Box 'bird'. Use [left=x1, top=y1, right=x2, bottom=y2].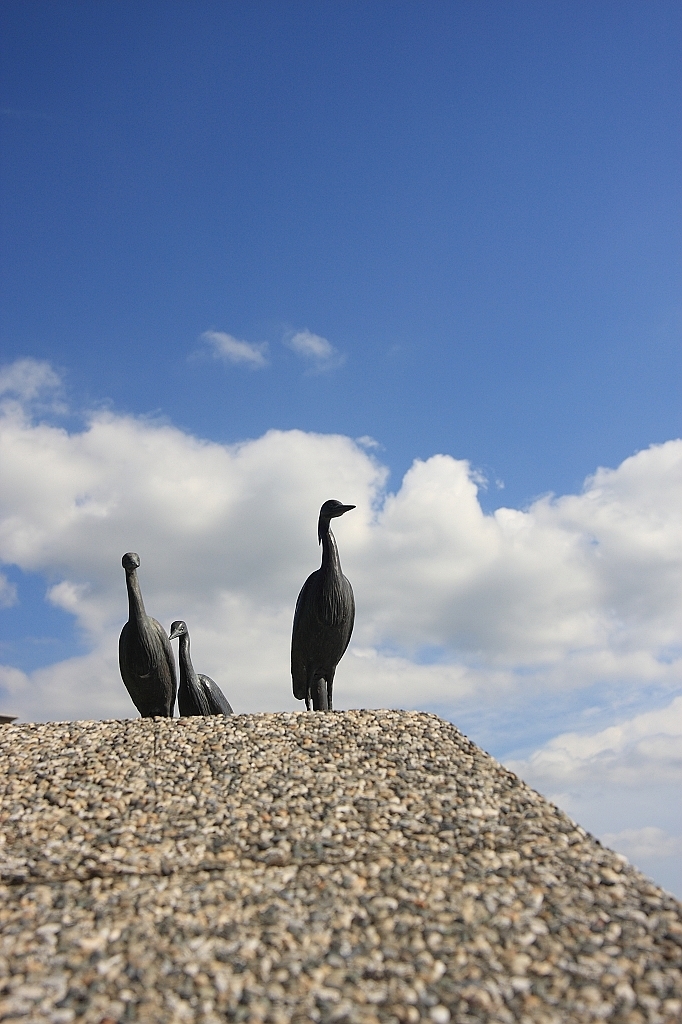
[left=270, top=500, right=367, bottom=724].
